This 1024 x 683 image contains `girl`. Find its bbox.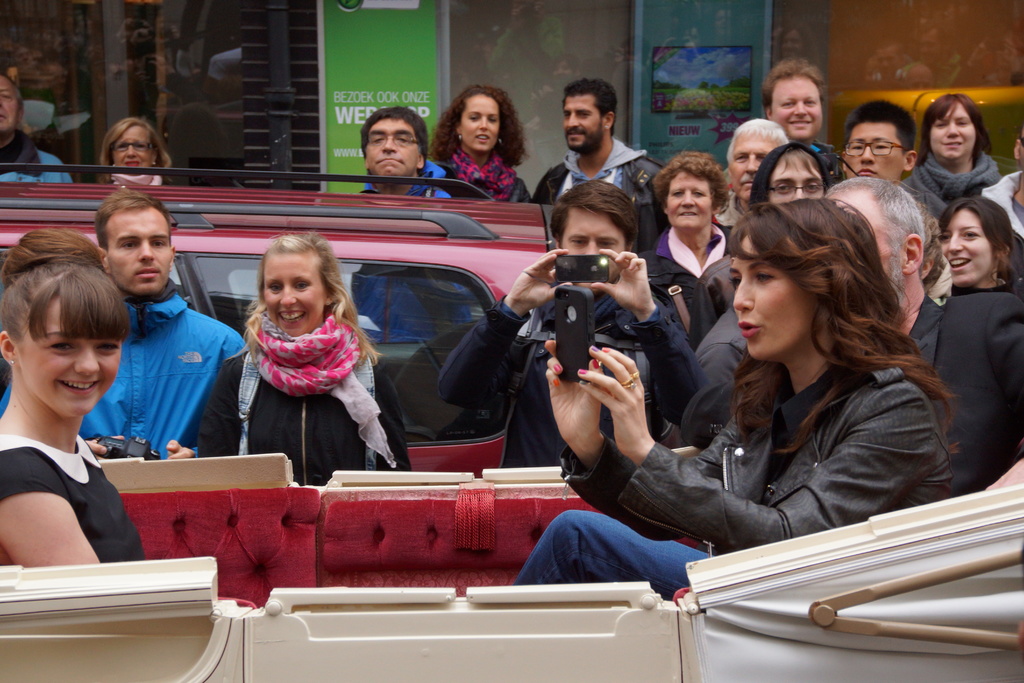
<box>0,225,153,566</box>.
